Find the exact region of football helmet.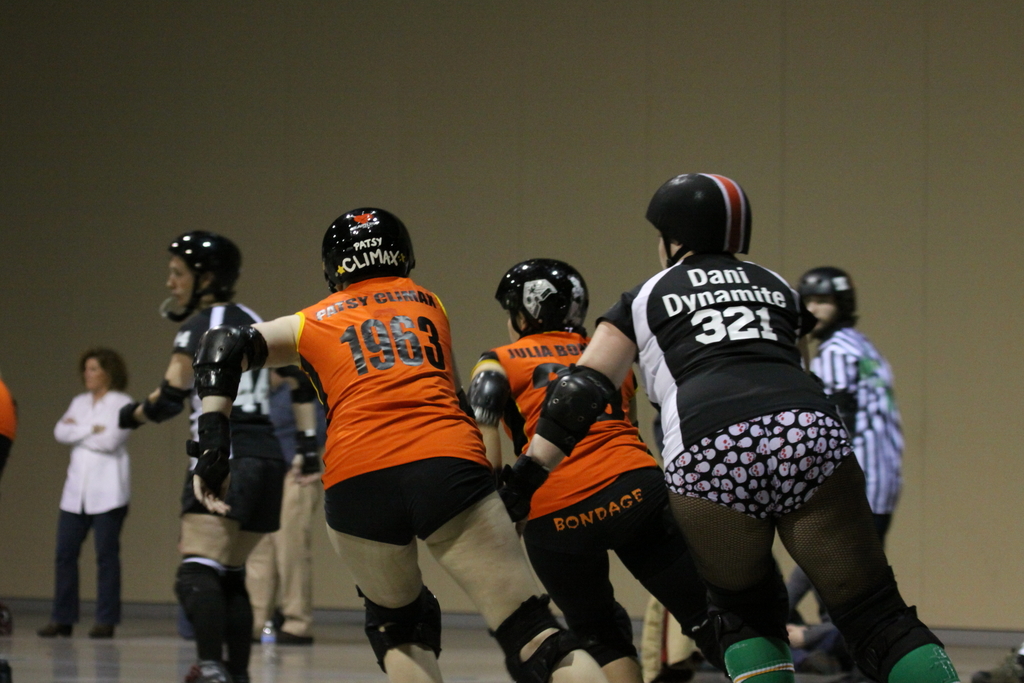
Exact region: x1=649, y1=174, x2=750, y2=257.
